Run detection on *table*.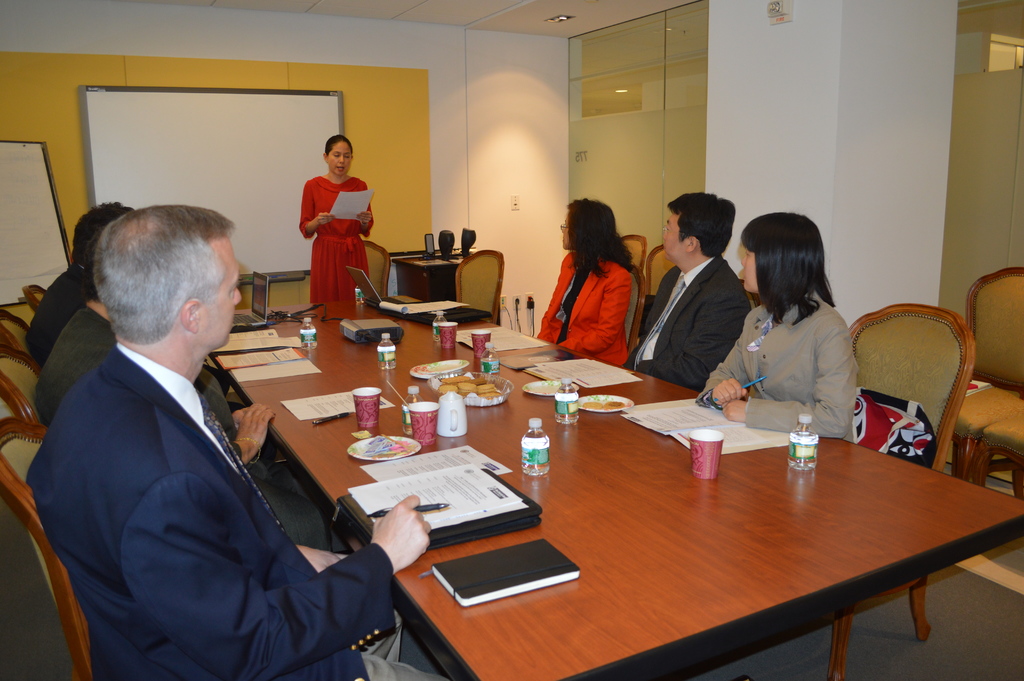
Result: bbox=(198, 285, 1023, 680).
